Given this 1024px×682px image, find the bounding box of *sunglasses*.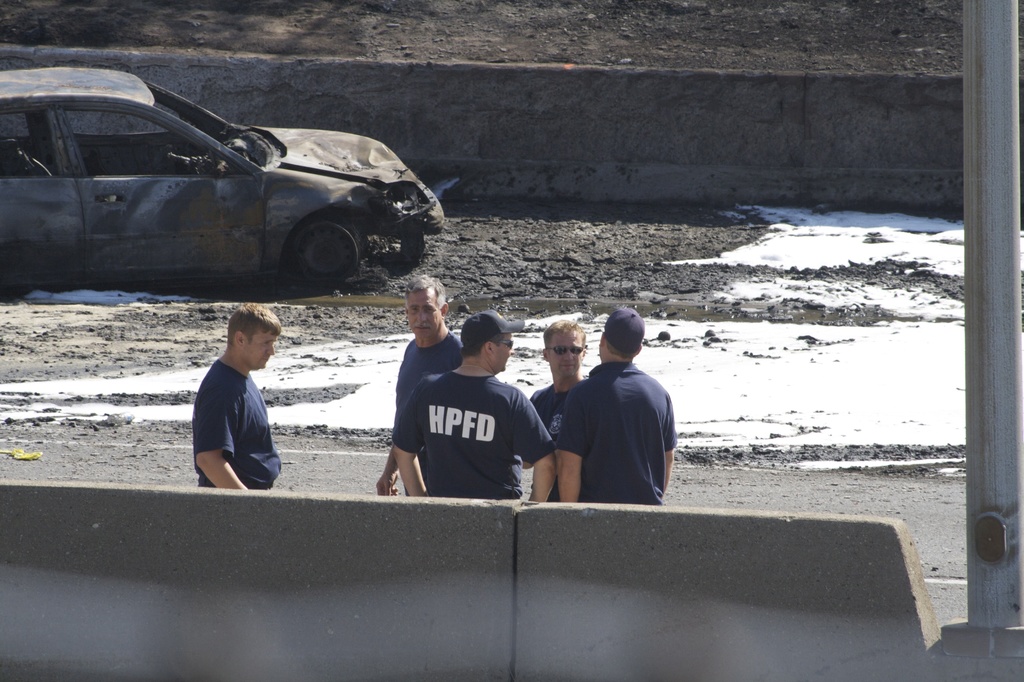
499:341:513:351.
